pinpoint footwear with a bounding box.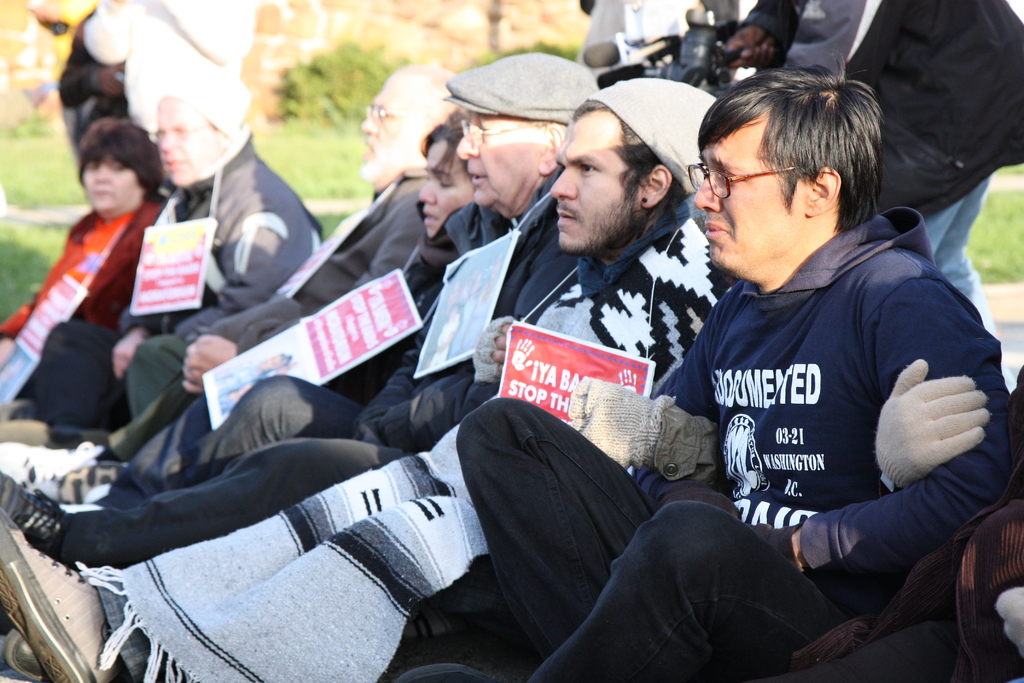
bbox=(54, 456, 131, 507).
